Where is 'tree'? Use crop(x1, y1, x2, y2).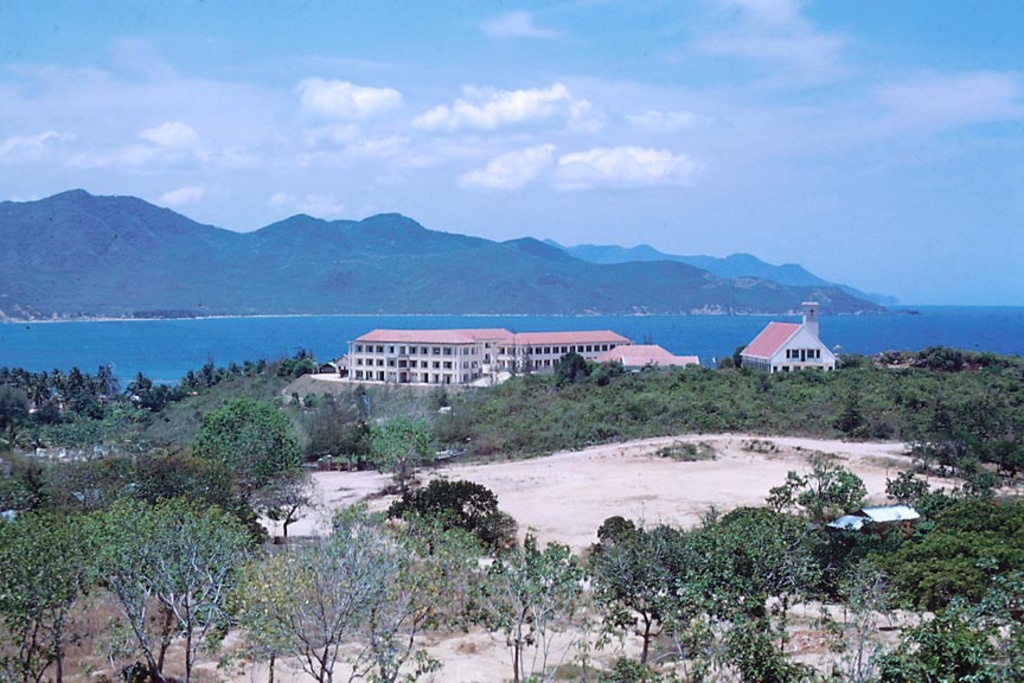
crop(100, 497, 245, 682).
